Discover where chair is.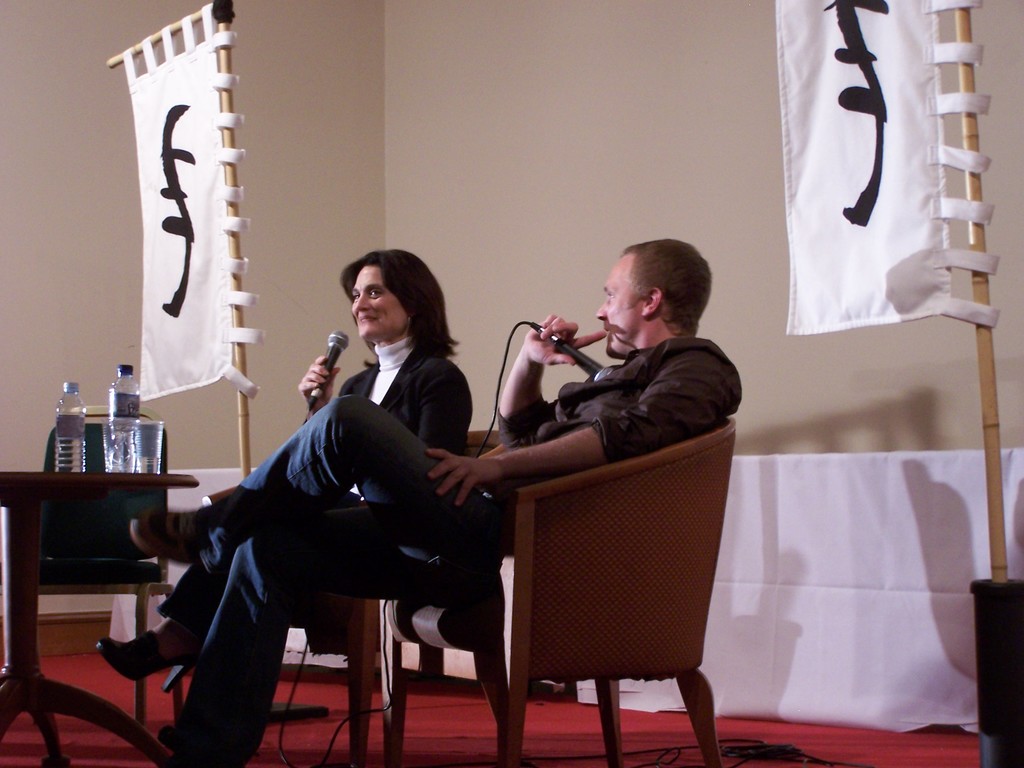
Discovered at <region>298, 428, 502, 767</region>.
